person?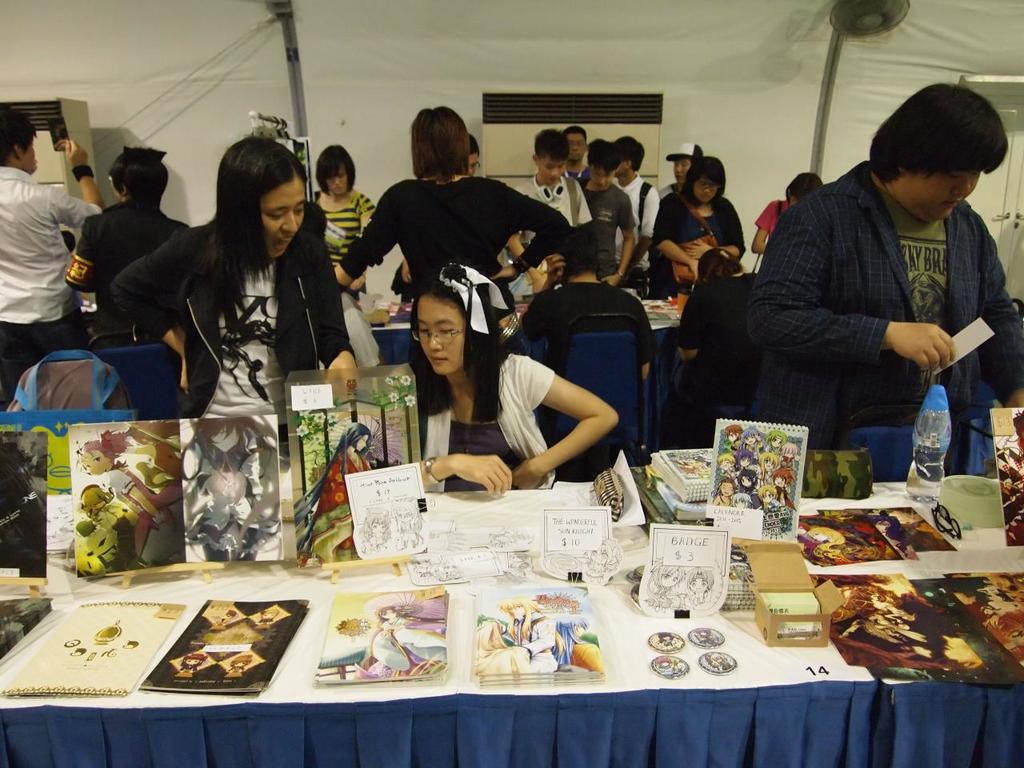
(330,102,566,422)
